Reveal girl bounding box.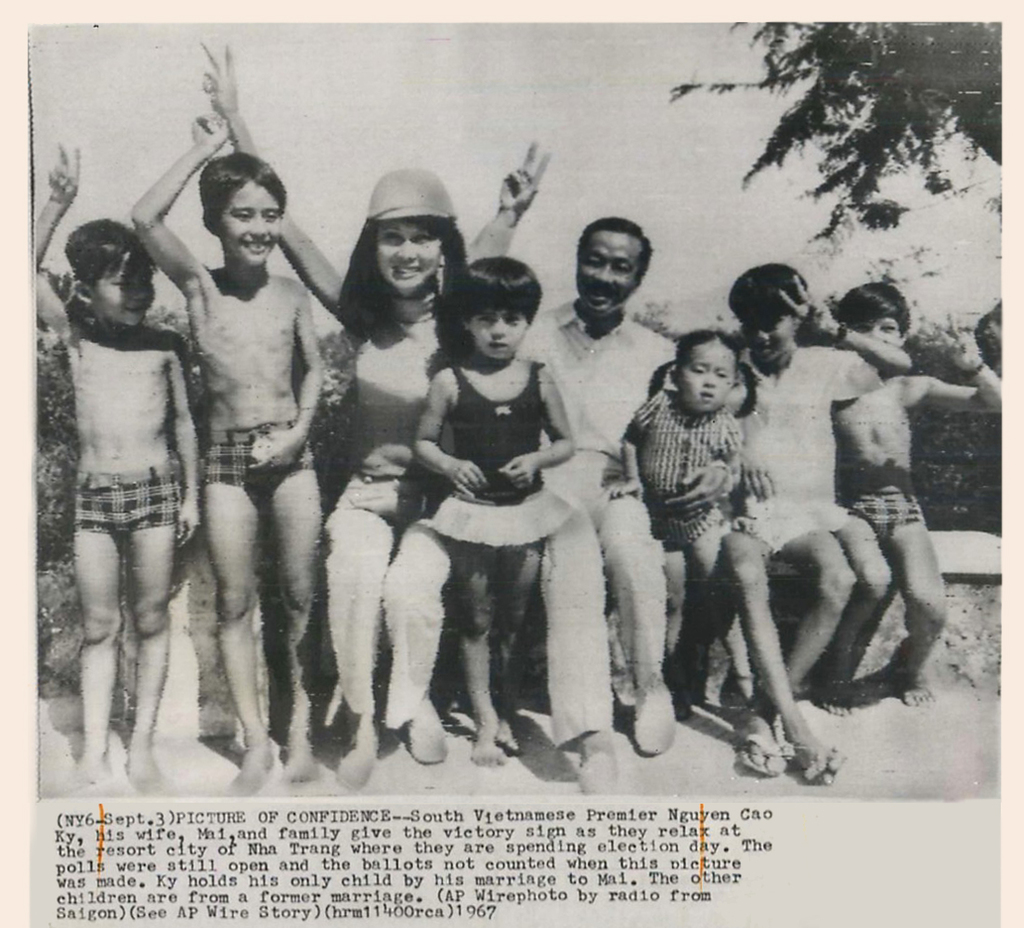
Revealed: 413/252/576/766.
